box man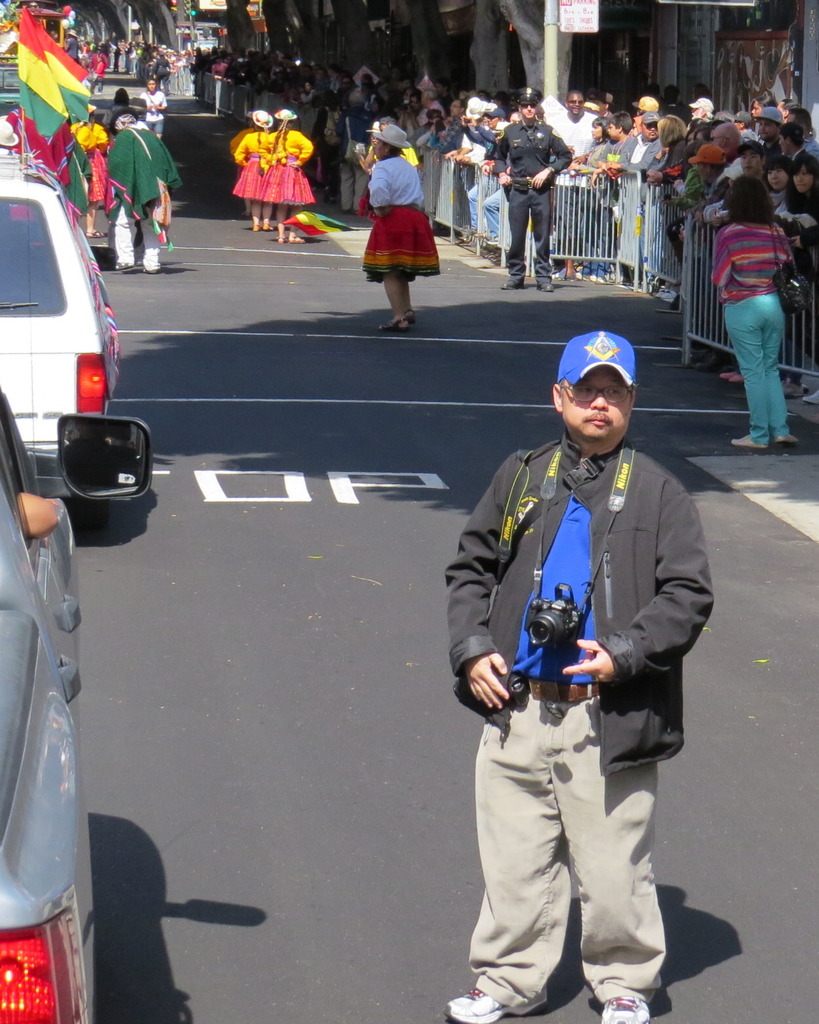
select_region(104, 113, 183, 278)
